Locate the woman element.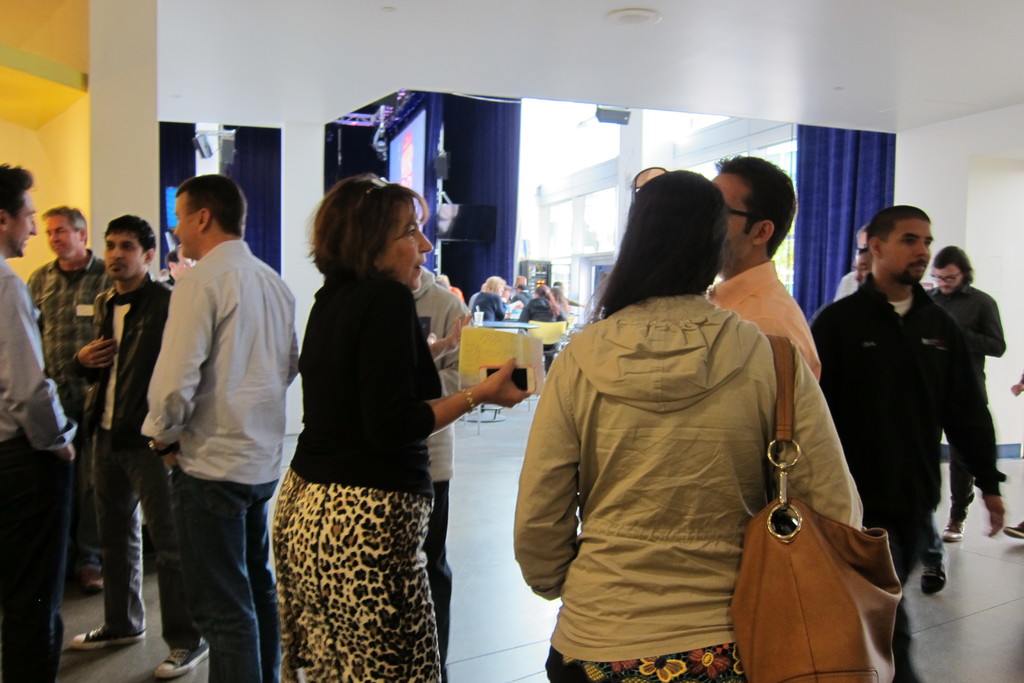
Element bbox: 513, 285, 569, 353.
